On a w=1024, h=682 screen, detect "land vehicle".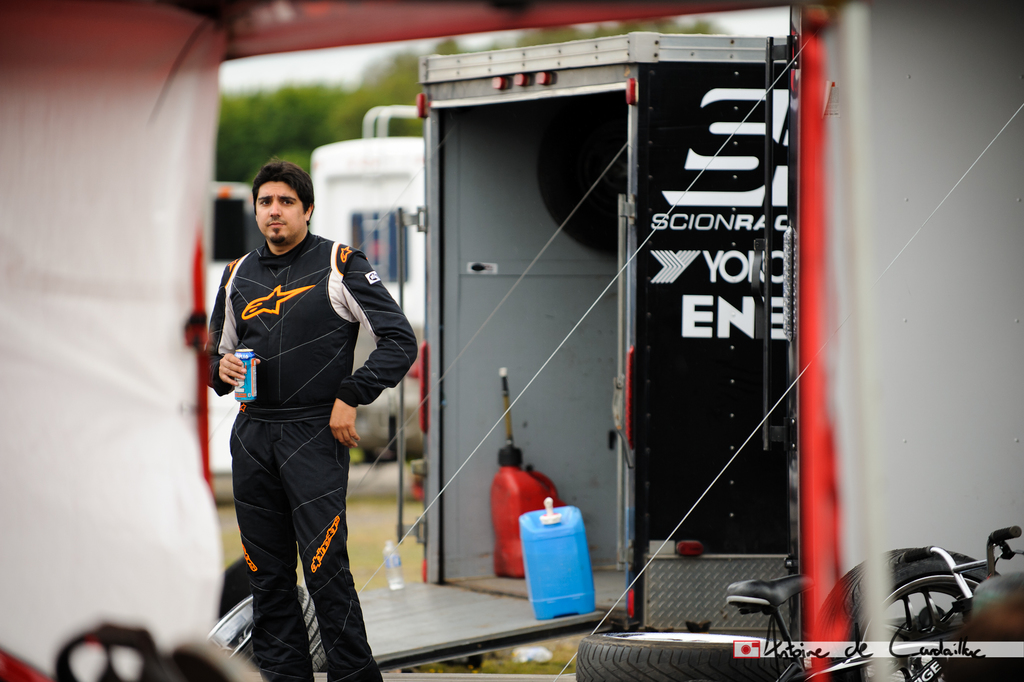
[x1=353, y1=329, x2=429, y2=459].
